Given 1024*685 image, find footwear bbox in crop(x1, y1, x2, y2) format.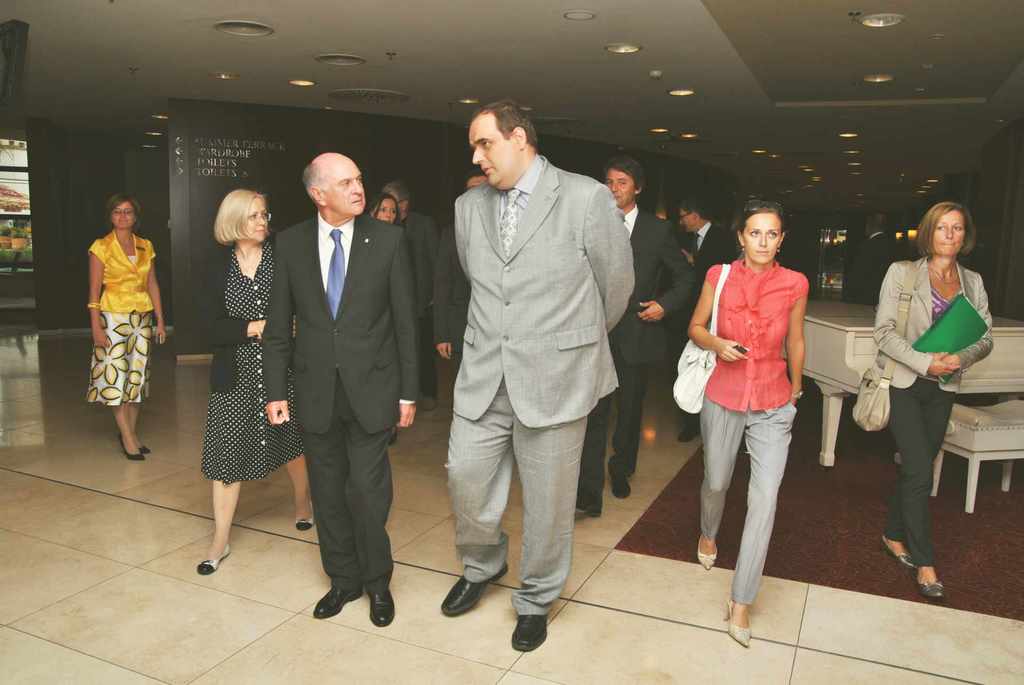
crop(203, 540, 229, 569).
